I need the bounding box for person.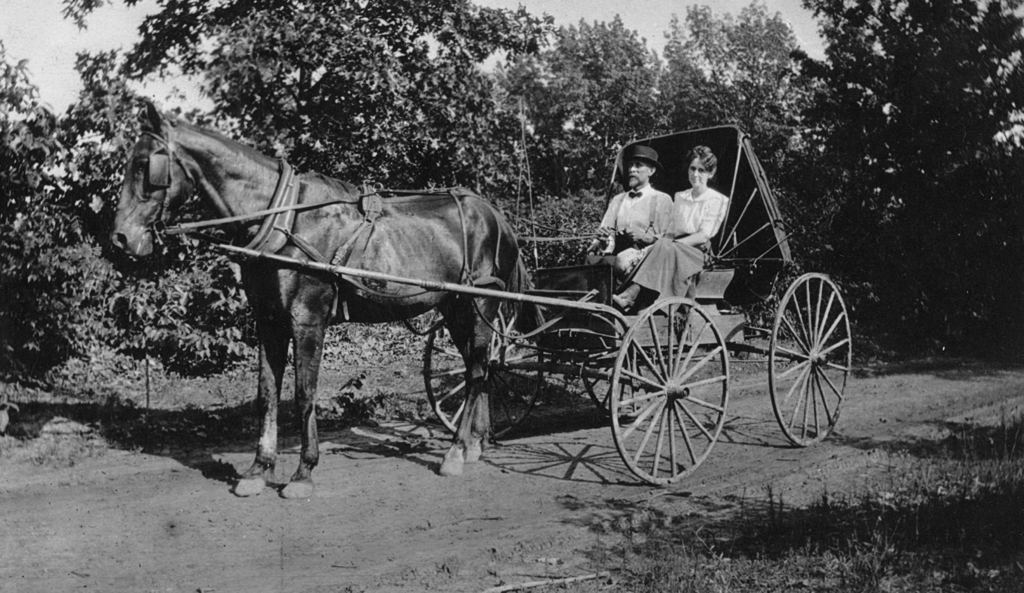
Here it is: bbox=[586, 141, 675, 281].
